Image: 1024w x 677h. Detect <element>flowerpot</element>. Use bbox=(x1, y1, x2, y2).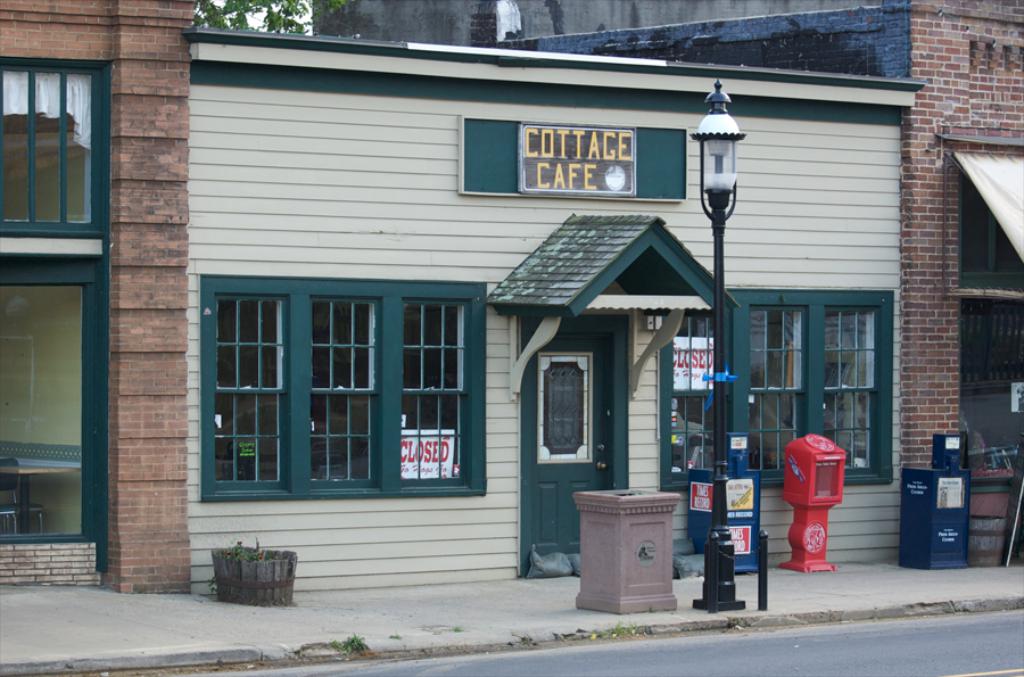
bbox=(197, 540, 292, 612).
